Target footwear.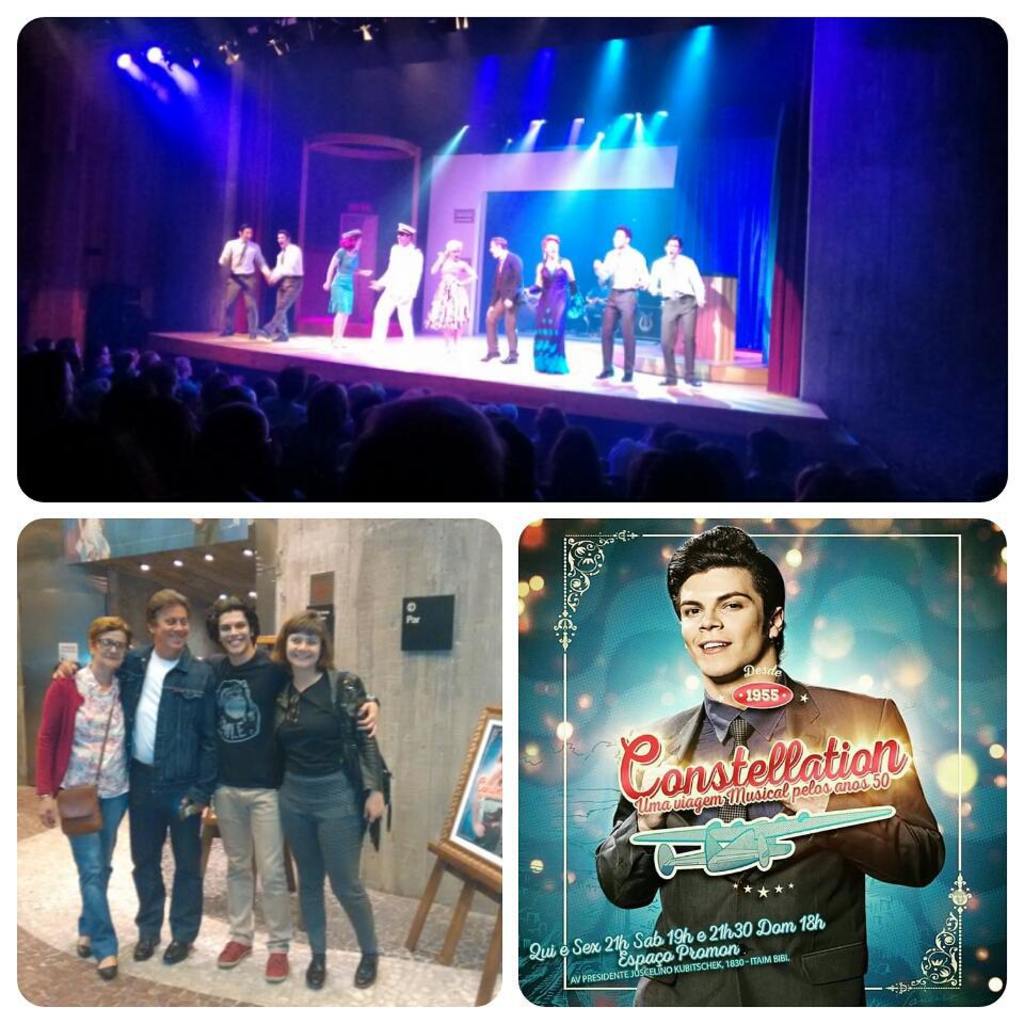
Target region: box(76, 935, 90, 957).
